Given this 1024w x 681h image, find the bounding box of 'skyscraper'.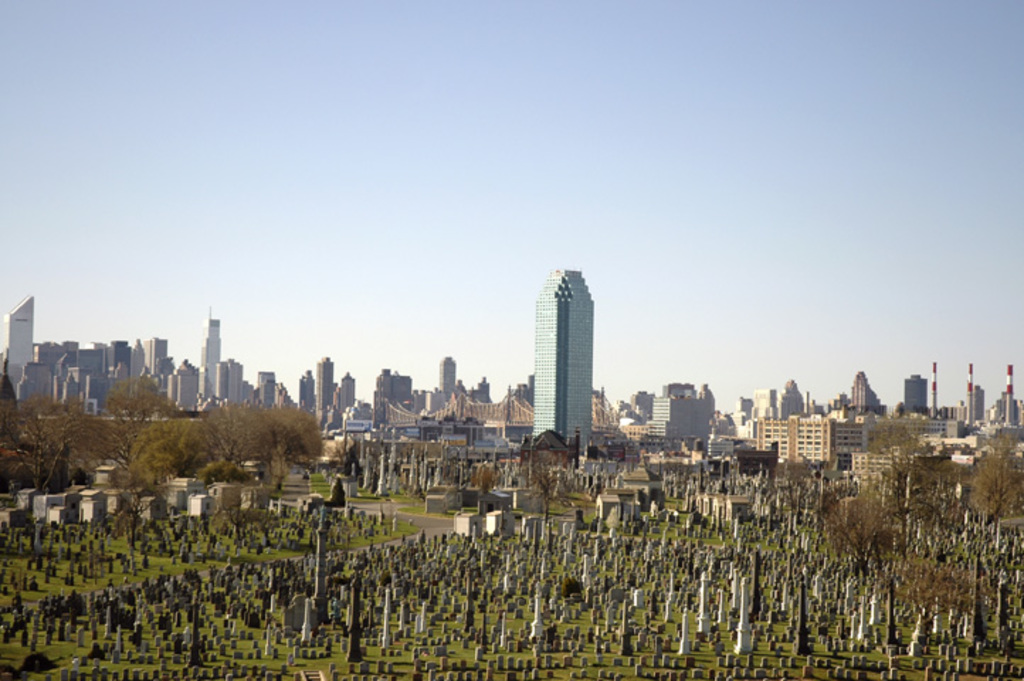
Rect(530, 262, 591, 447).
